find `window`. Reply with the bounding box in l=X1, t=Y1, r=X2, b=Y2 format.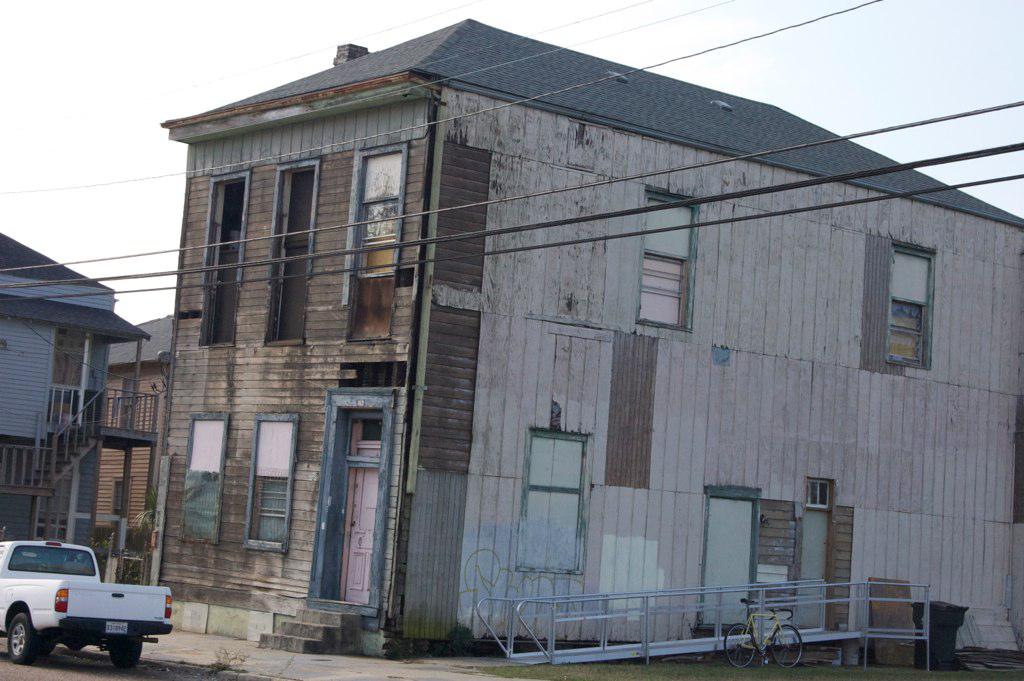
l=505, t=431, r=606, b=580.
